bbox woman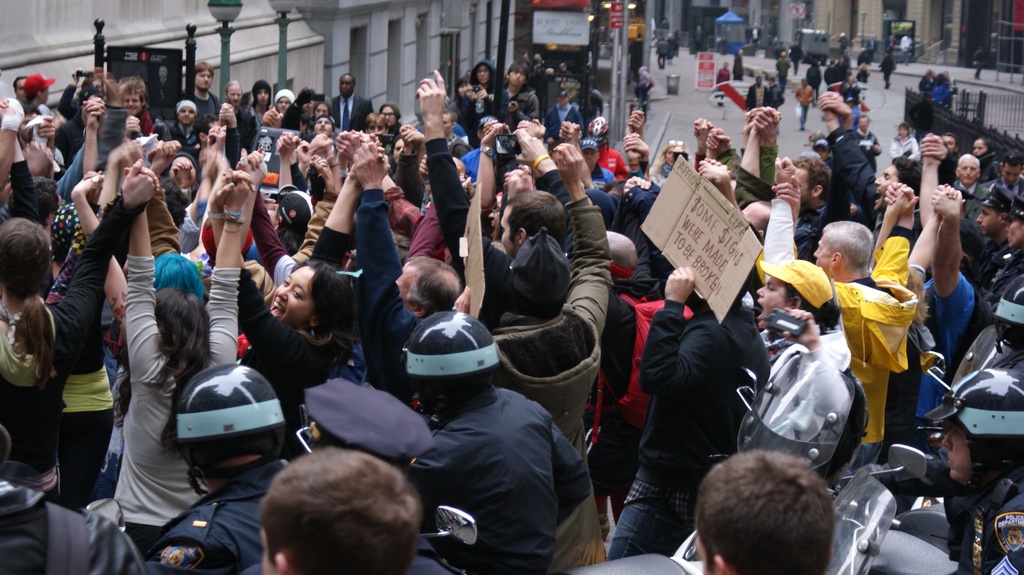
box(0, 159, 156, 501)
